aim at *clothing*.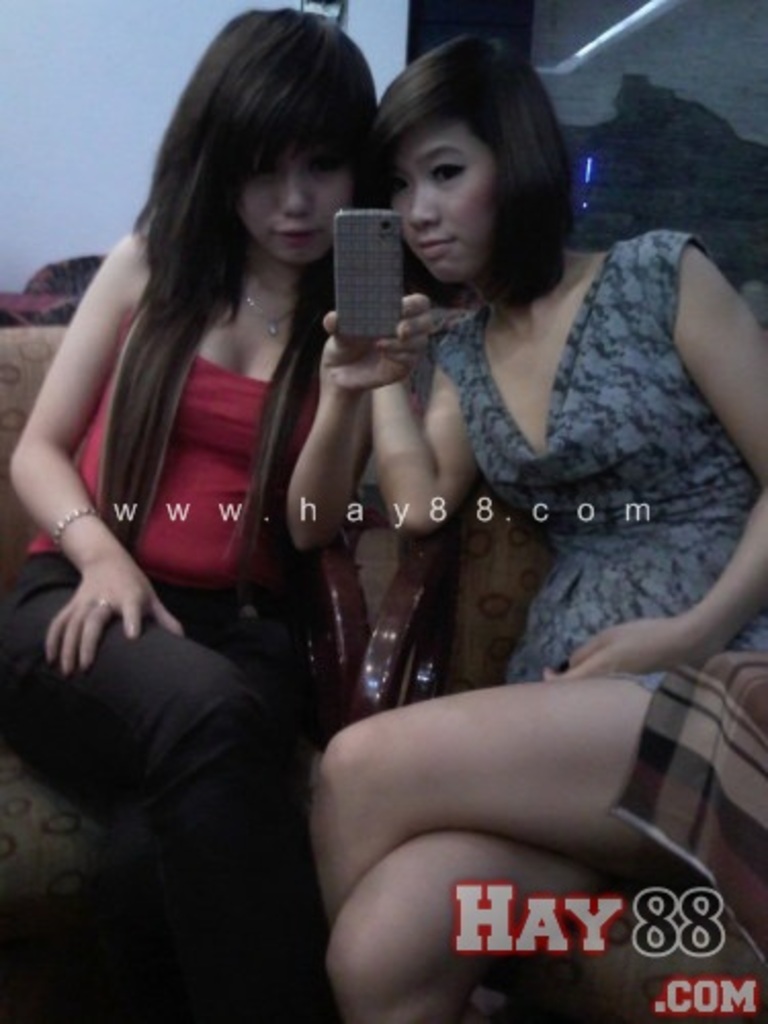
Aimed at bbox=[0, 315, 330, 1022].
